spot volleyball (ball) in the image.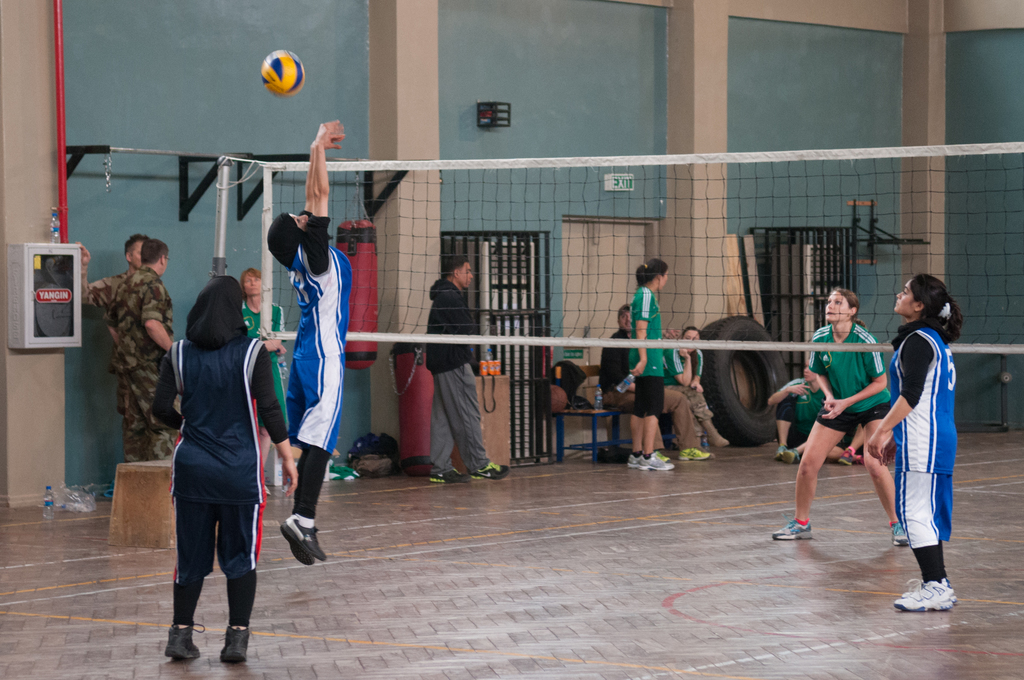
volleyball (ball) found at <box>257,51,304,99</box>.
